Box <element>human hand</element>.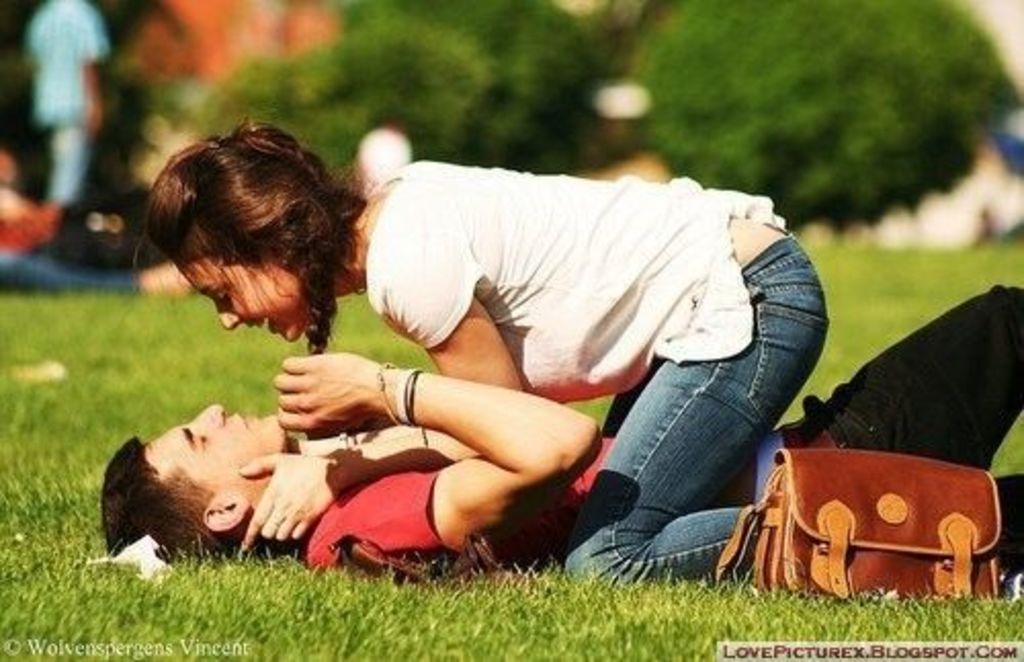
<box>236,445,350,557</box>.
